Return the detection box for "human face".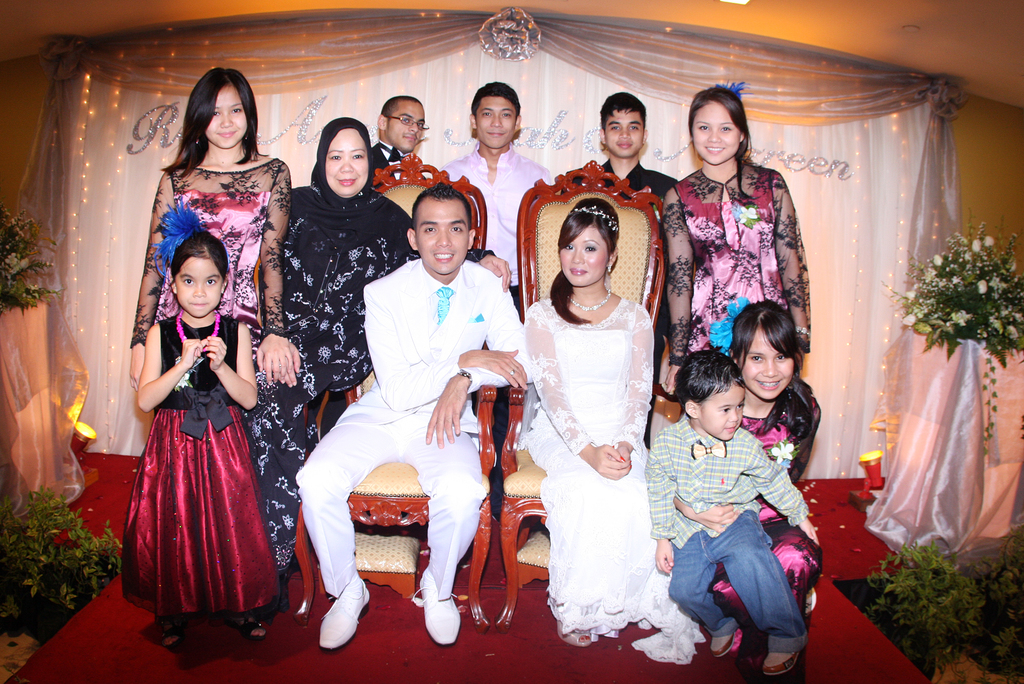
detection(611, 110, 644, 156).
